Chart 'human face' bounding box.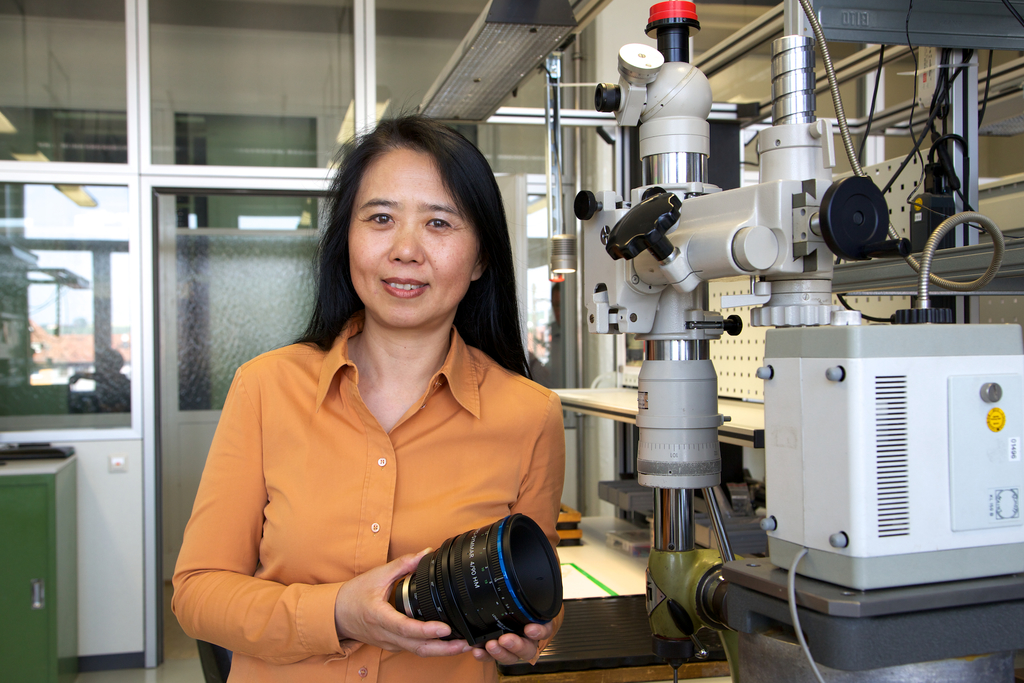
Charted: [344, 140, 483, 328].
